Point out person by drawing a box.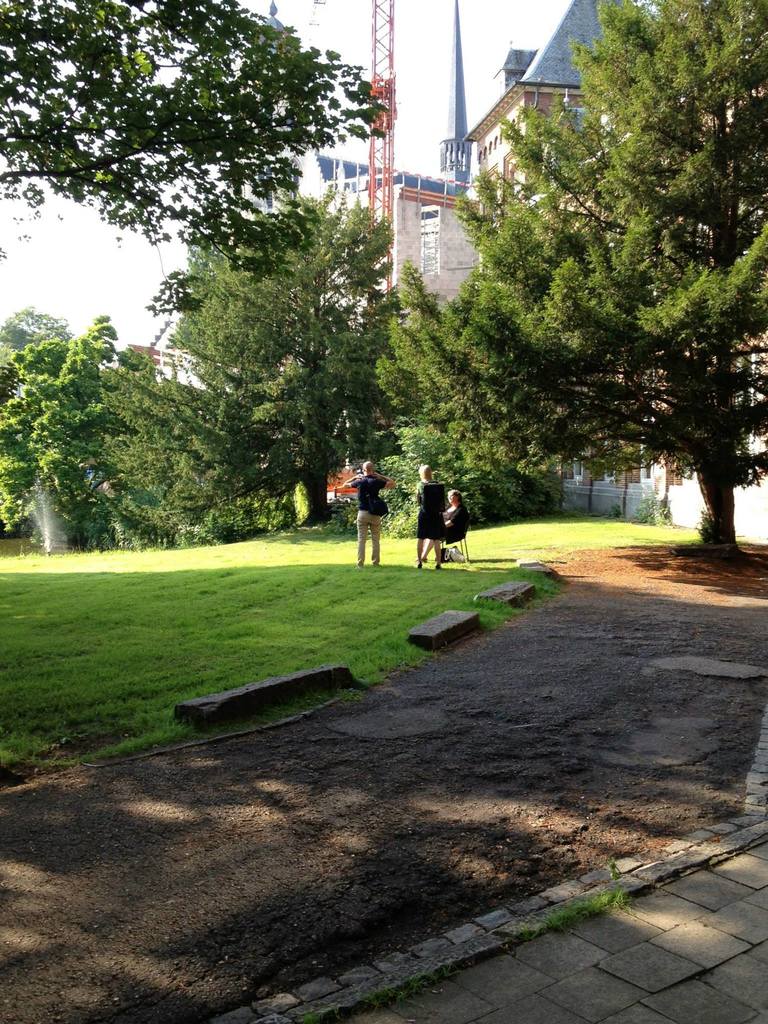
(x1=412, y1=456, x2=446, y2=564).
